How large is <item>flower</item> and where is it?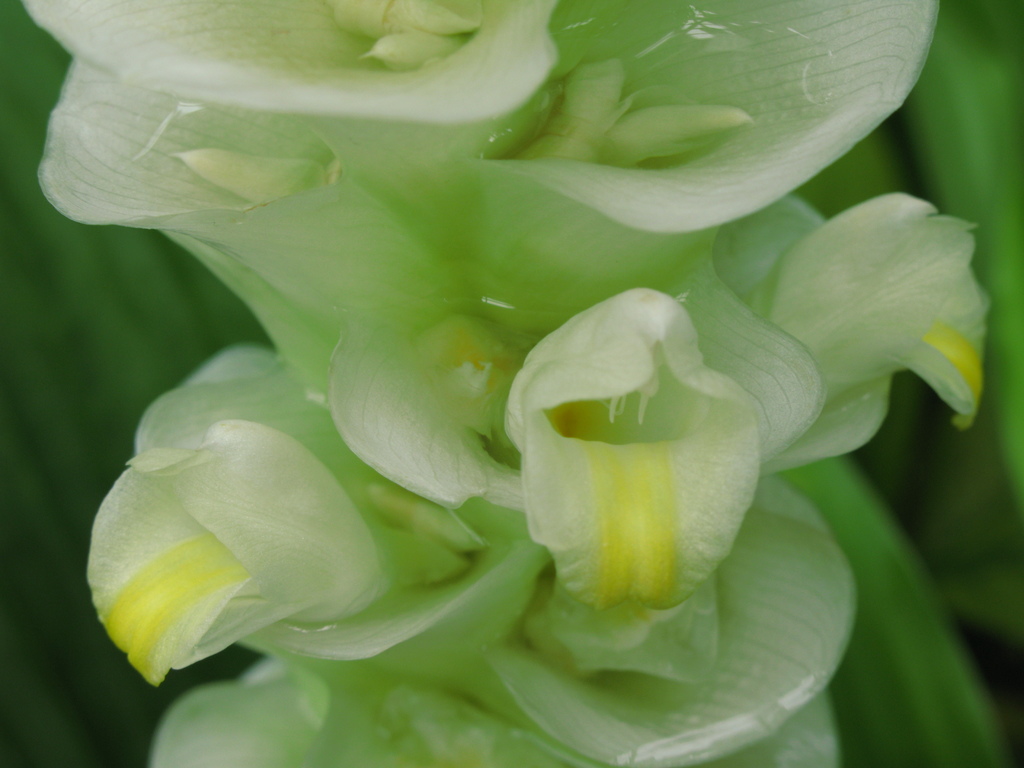
Bounding box: <bbox>20, 0, 991, 767</bbox>.
